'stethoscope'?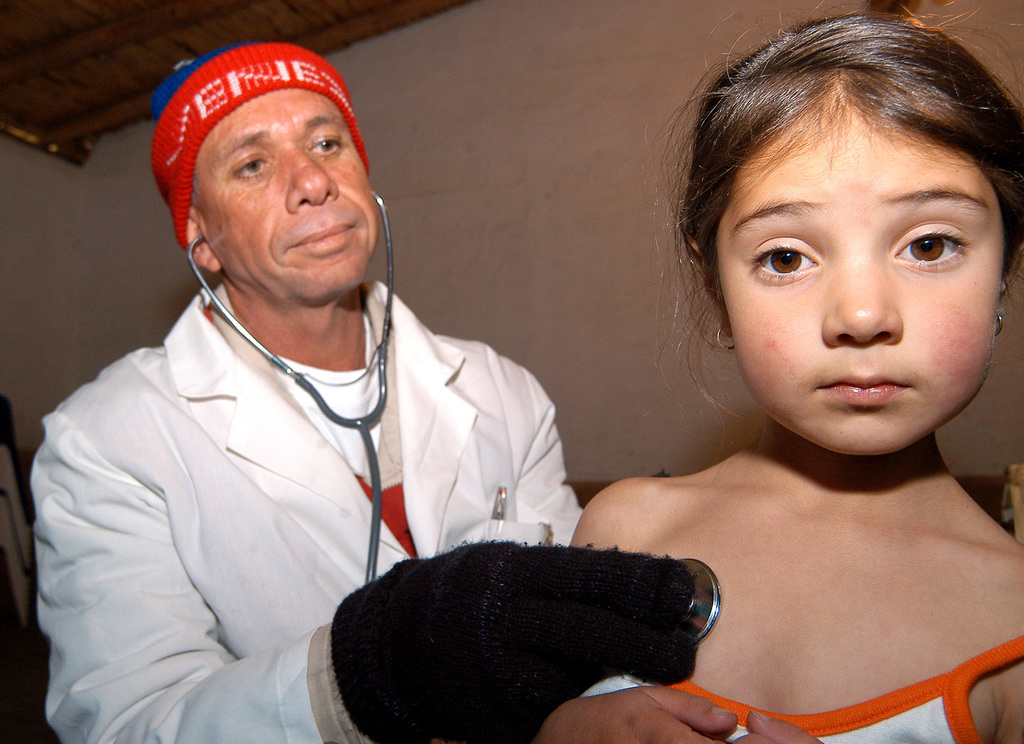
[186,192,724,640]
